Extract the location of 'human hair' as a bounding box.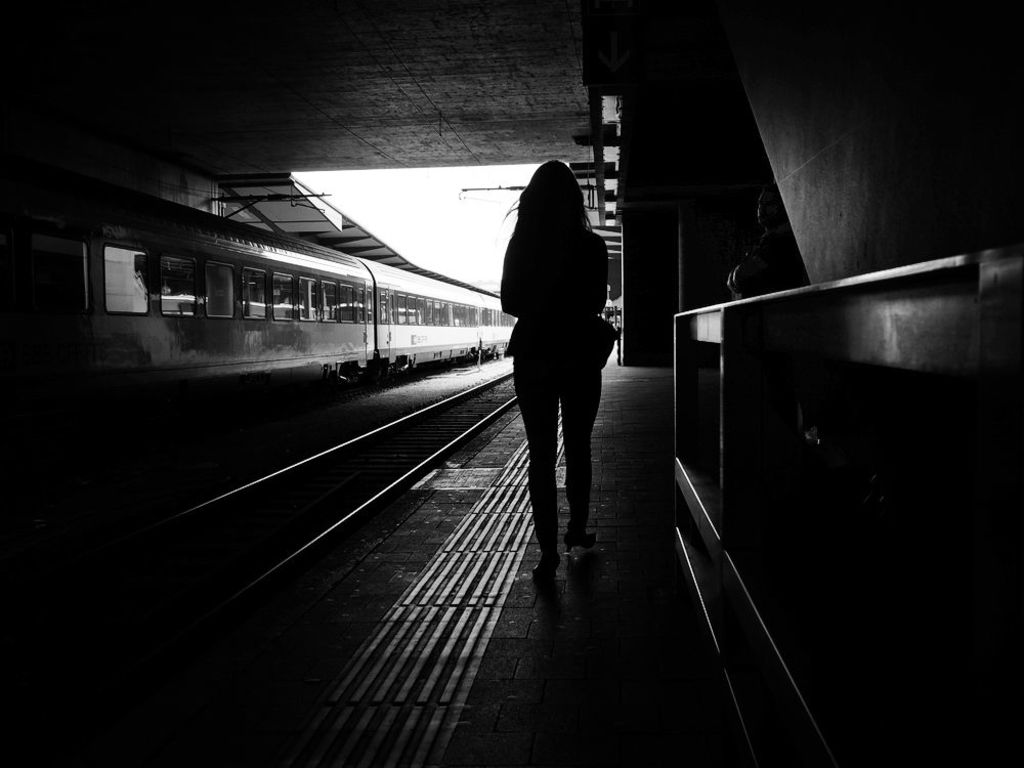
left=519, top=164, right=595, bottom=275.
